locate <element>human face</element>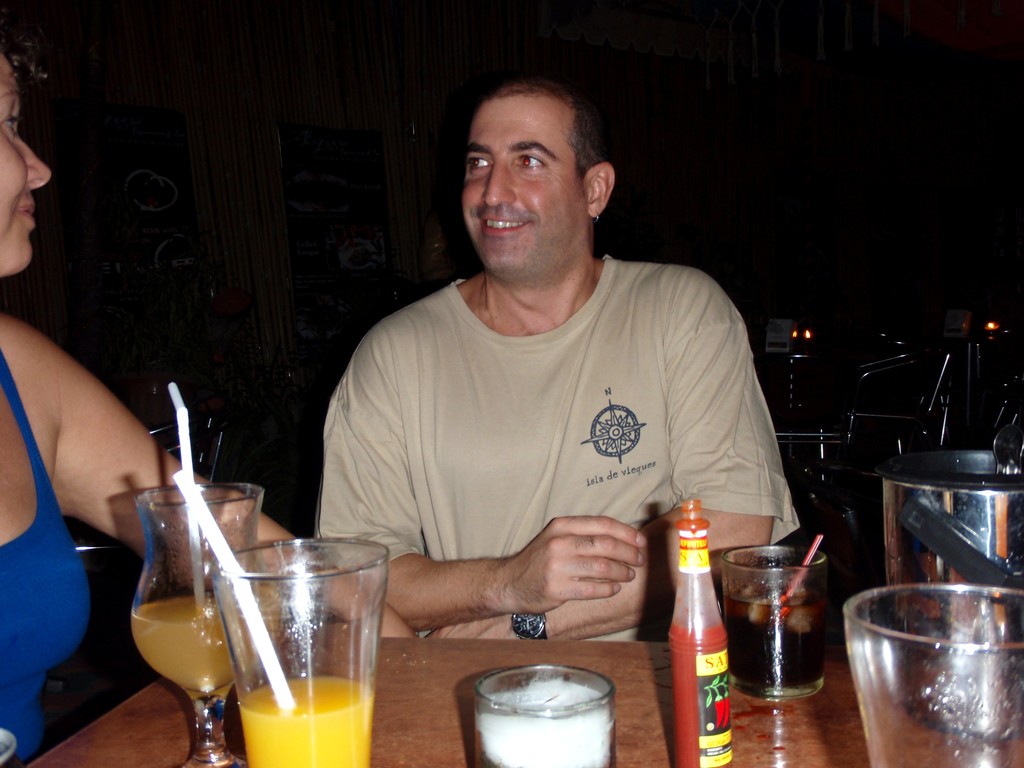
select_region(0, 53, 51, 278)
